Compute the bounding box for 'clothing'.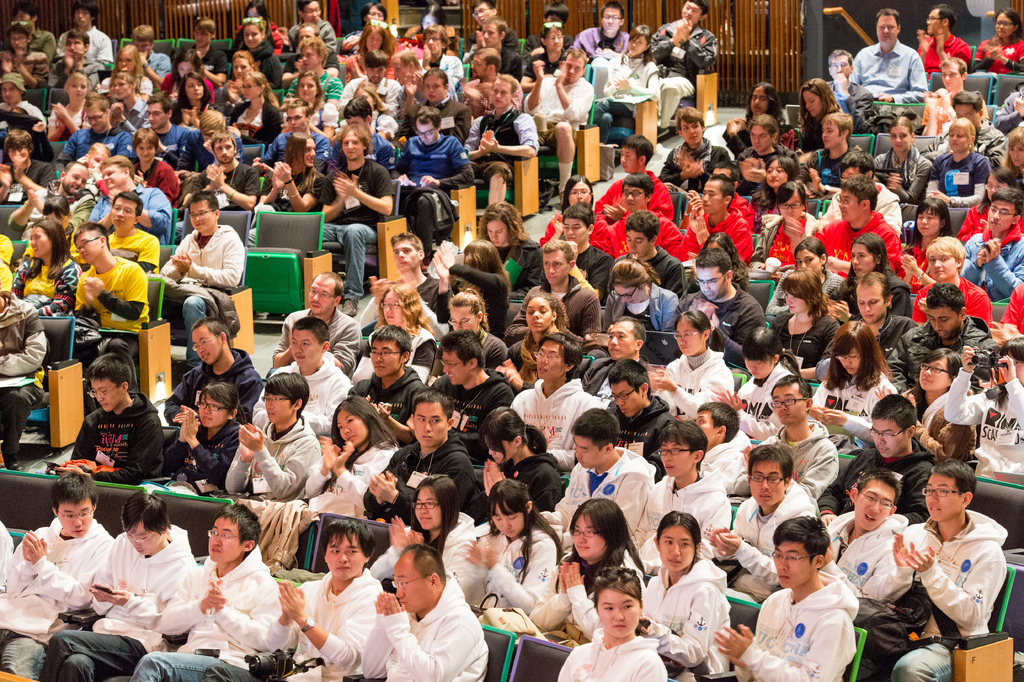
{"x1": 756, "y1": 579, "x2": 877, "y2": 674}.
